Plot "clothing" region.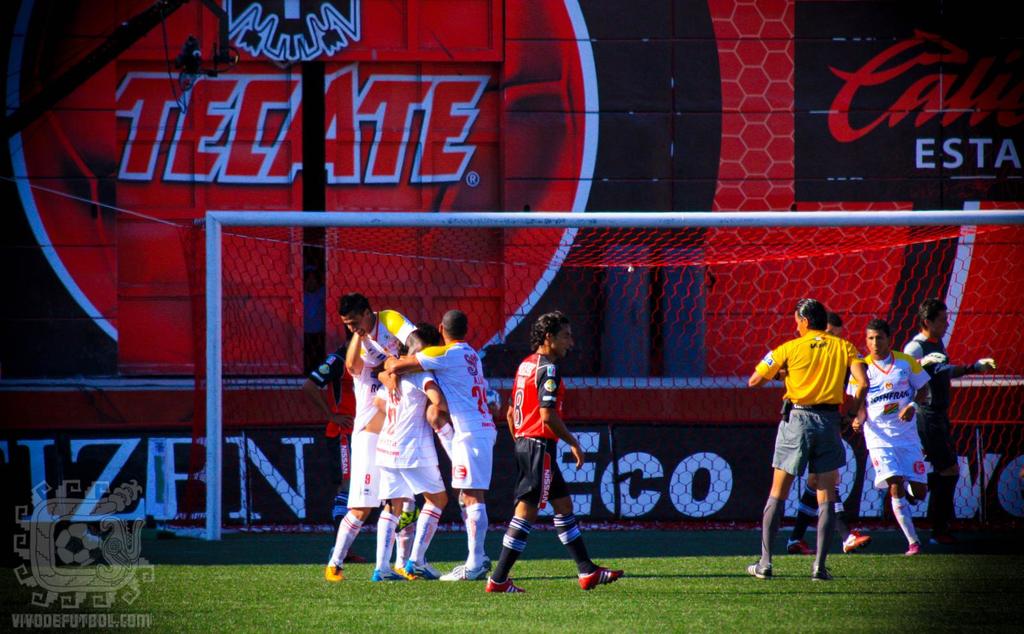
Plotted at [left=849, top=350, right=931, bottom=547].
